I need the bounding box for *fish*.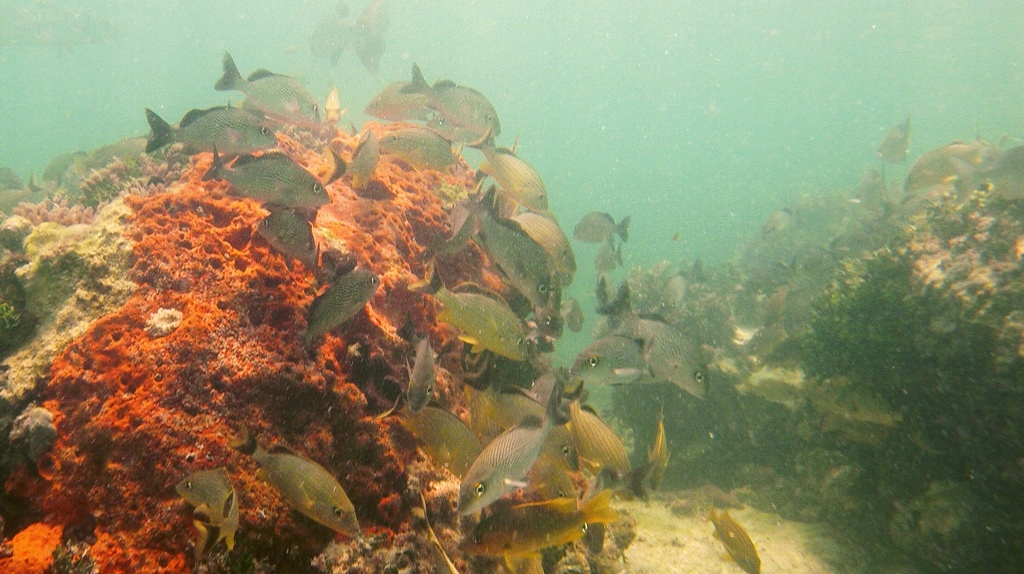
Here it is: <region>899, 136, 986, 195</region>.
